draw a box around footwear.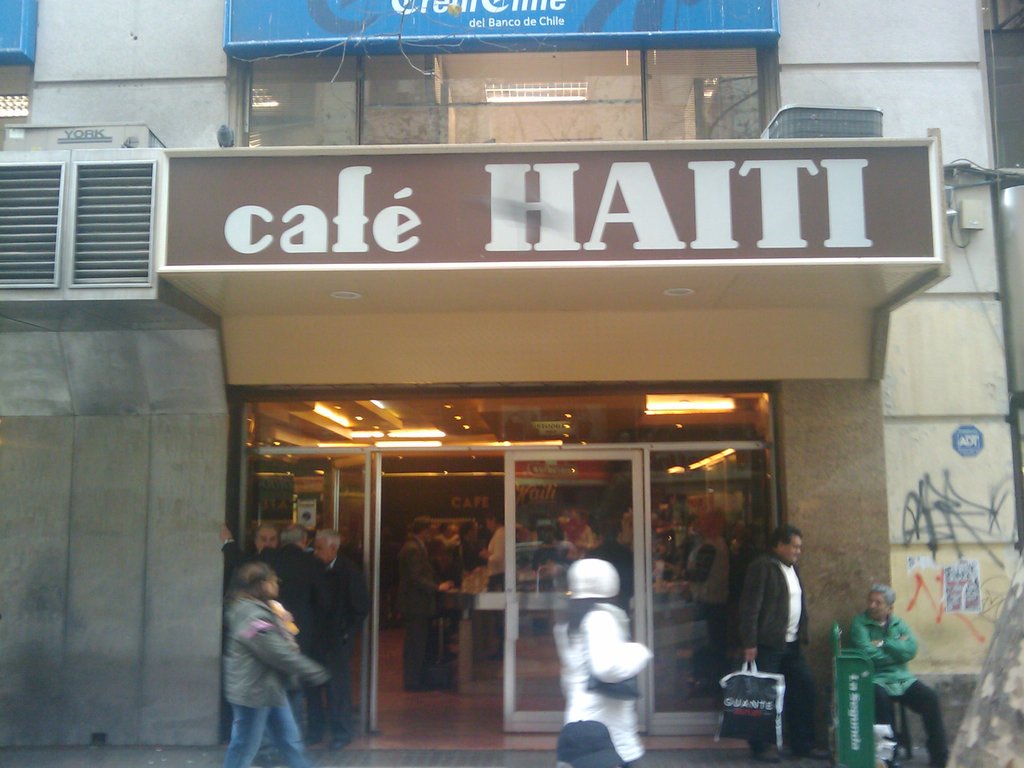
left=306, top=732, right=327, bottom=748.
